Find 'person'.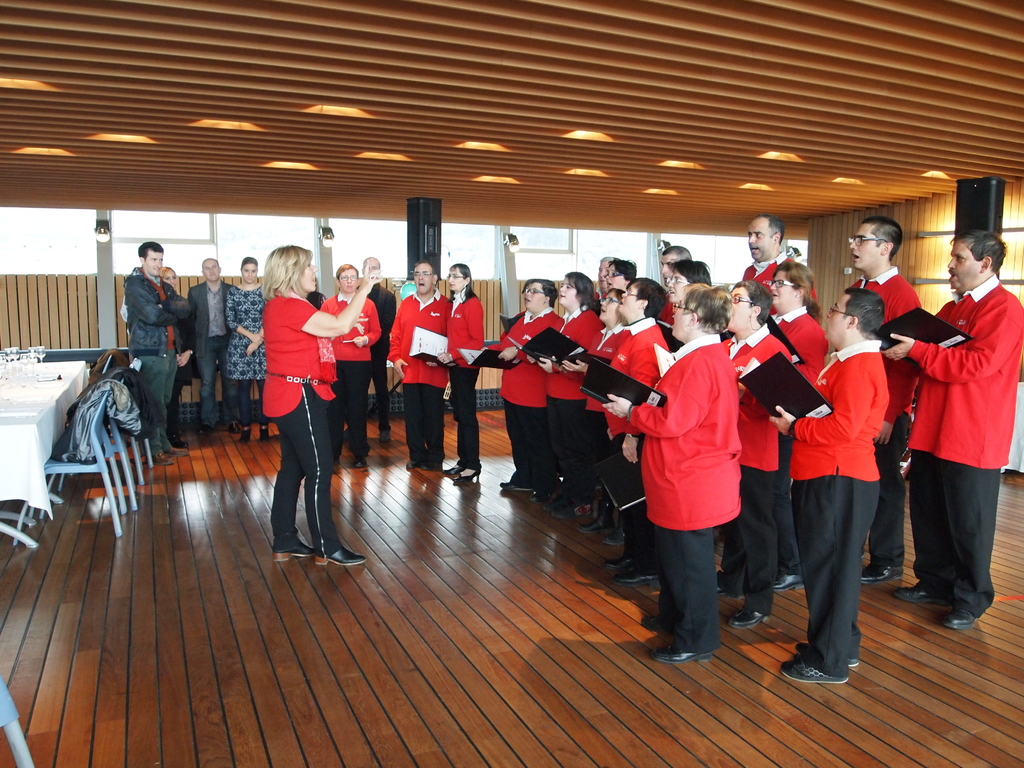
765/282/891/687.
